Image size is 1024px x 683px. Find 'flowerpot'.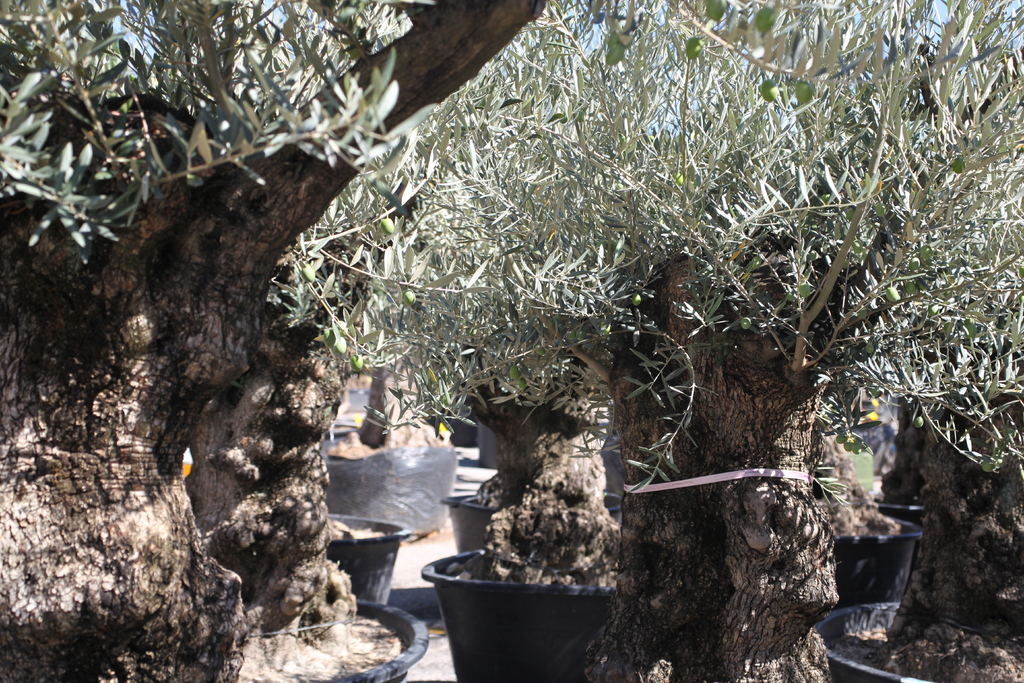
441, 413, 476, 450.
